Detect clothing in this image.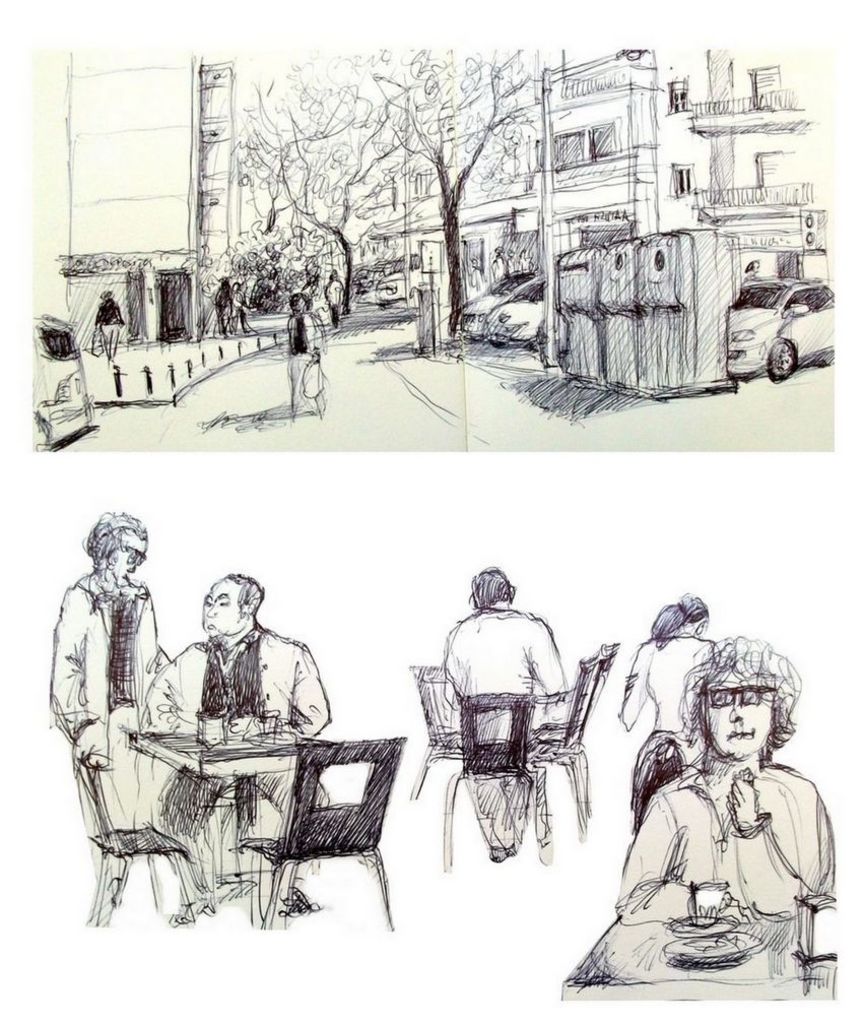
Detection: rect(46, 581, 157, 824).
